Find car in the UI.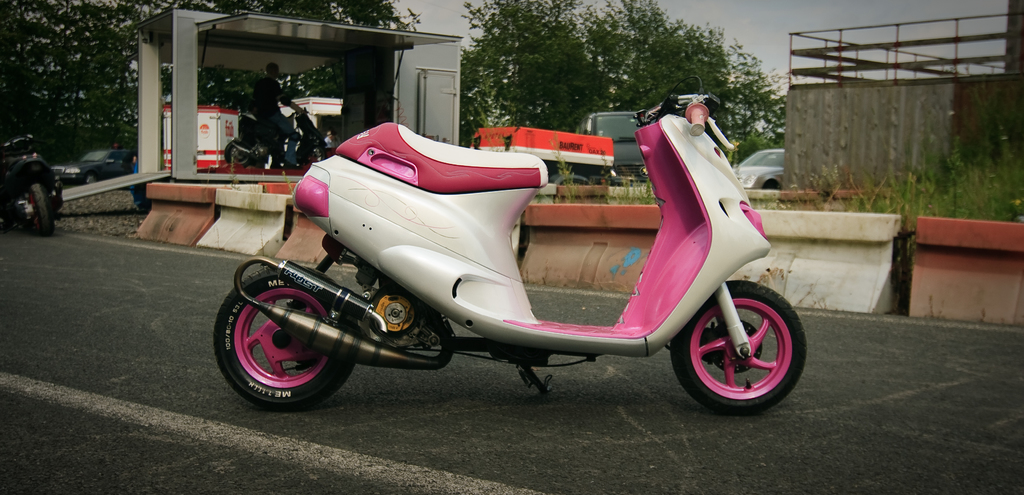
UI element at (728, 136, 793, 204).
